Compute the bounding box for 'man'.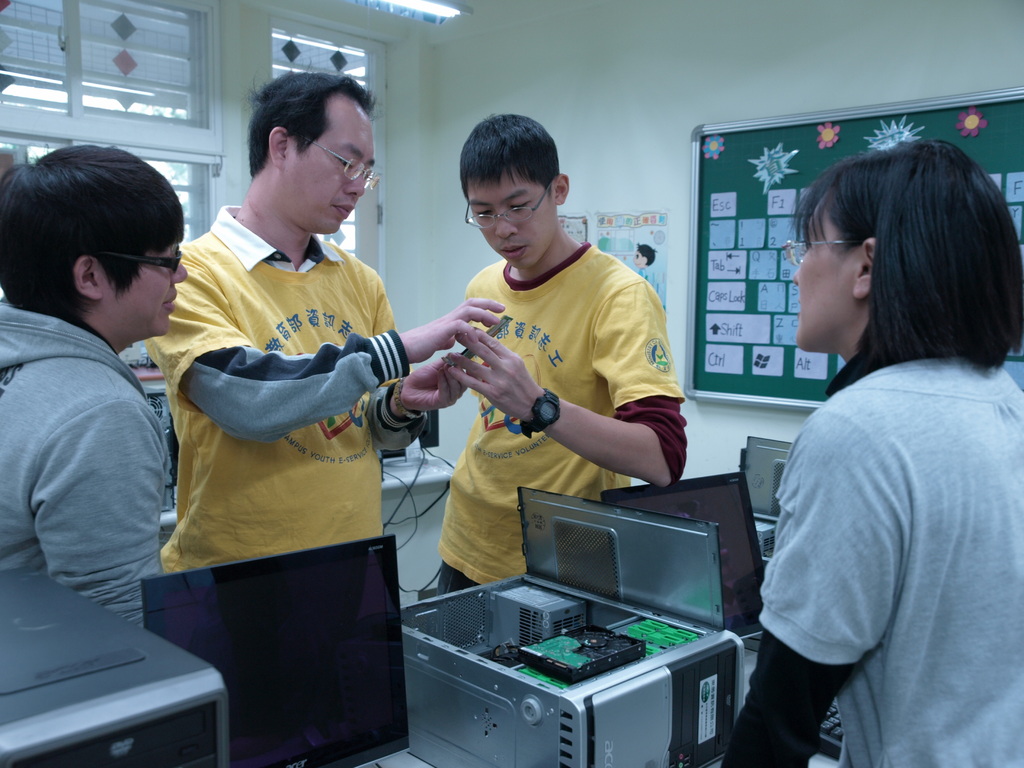
<bbox>433, 106, 687, 595</bbox>.
